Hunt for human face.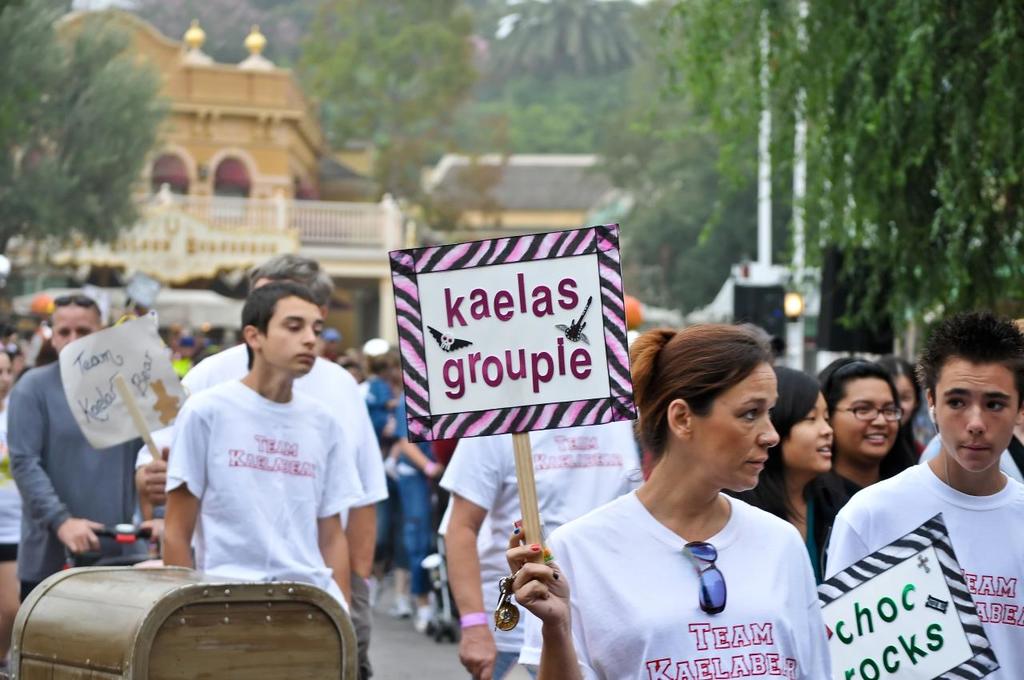
Hunted down at <region>689, 362, 778, 486</region>.
